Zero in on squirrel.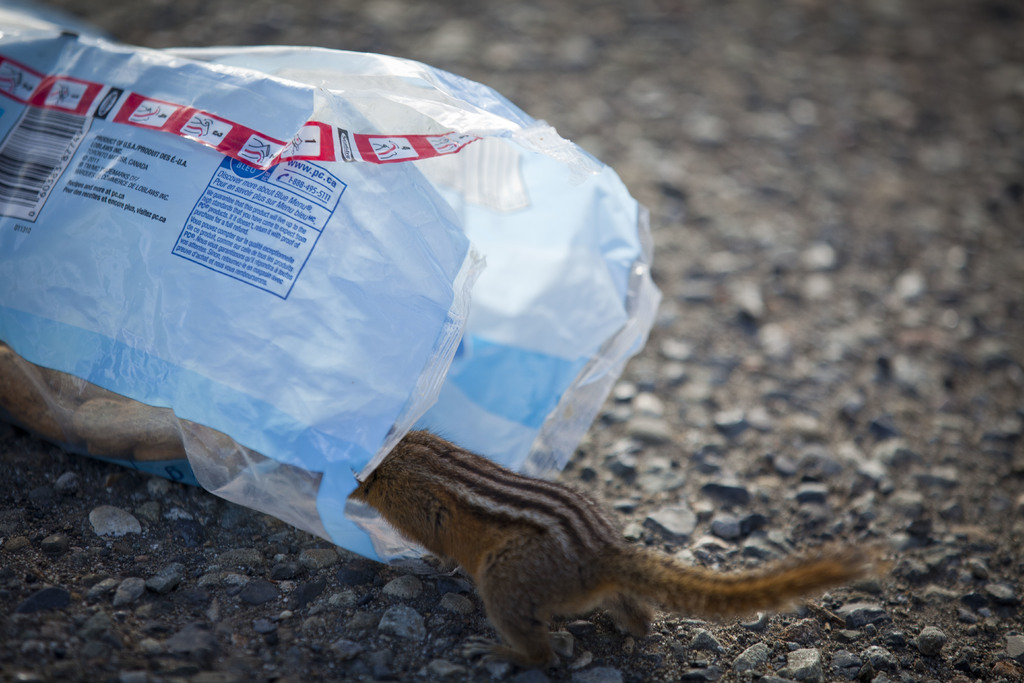
Zeroed in: select_region(342, 423, 899, 668).
